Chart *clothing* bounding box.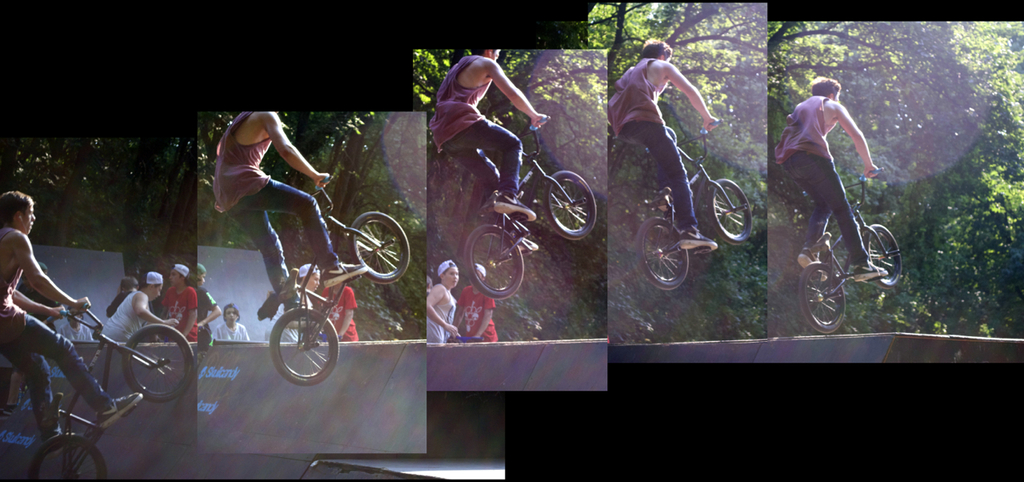
Charted: bbox=[213, 320, 245, 339].
